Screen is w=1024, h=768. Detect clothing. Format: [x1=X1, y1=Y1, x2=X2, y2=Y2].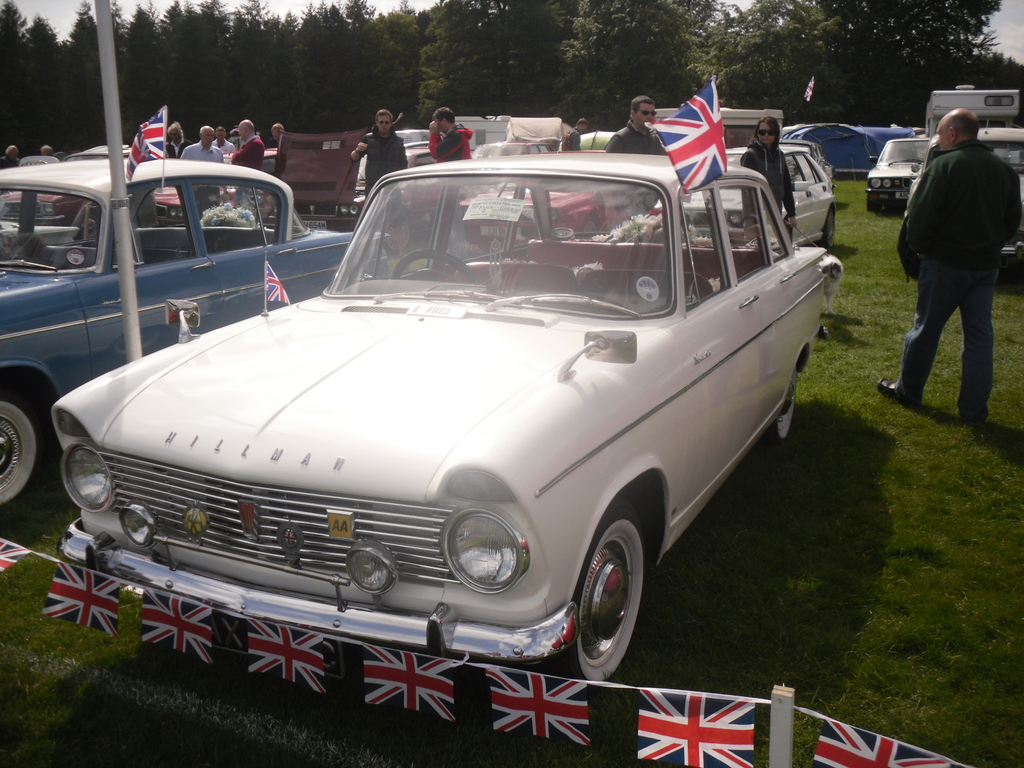
[x1=175, y1=145, x2=221, y2=172].
